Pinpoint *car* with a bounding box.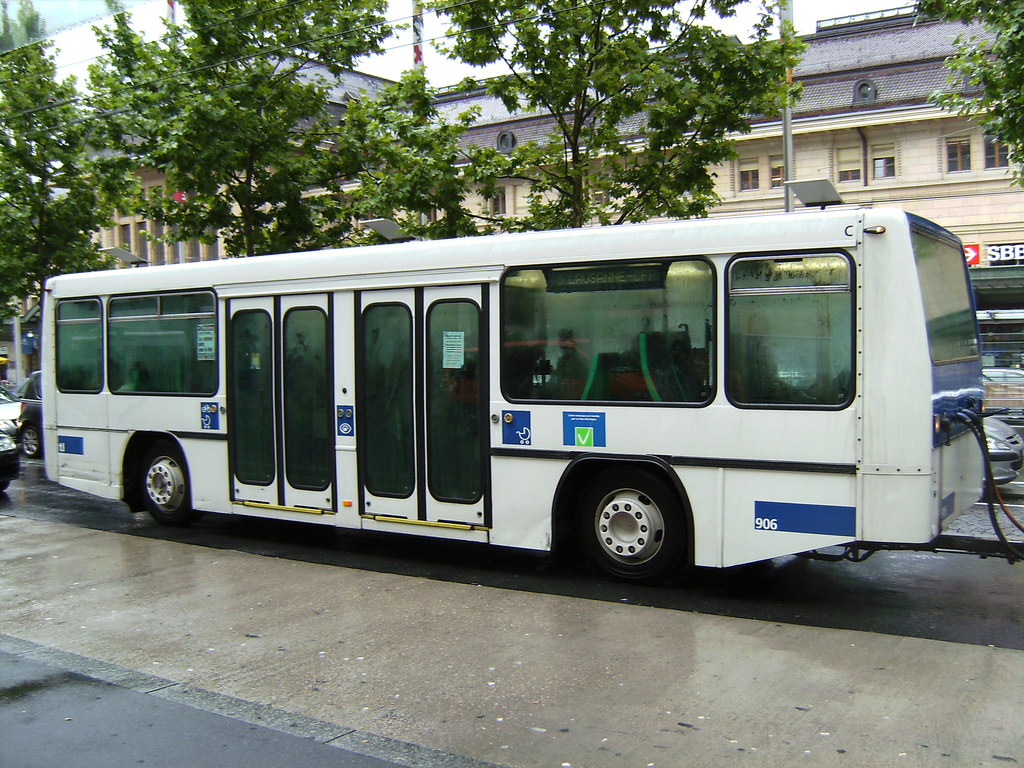
left=0, top=433, right=19, bottom=488.
